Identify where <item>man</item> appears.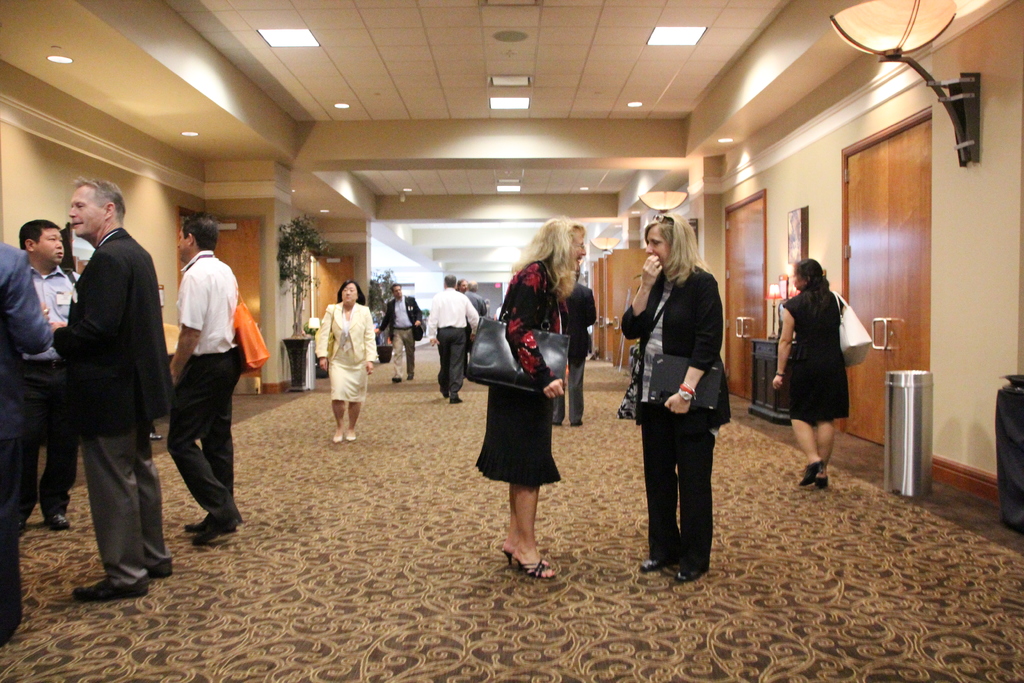
Appears at (x1=556, y1=272, x2=596, y2=427).
